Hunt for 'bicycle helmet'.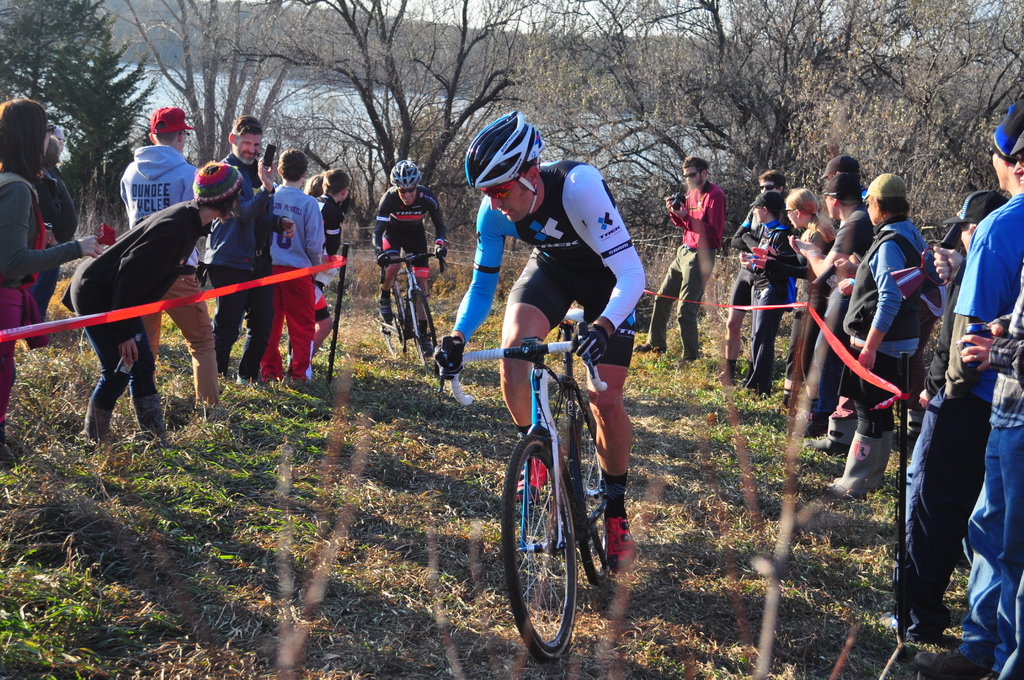
Hunted down at detection(389, 155, 424, 191).
